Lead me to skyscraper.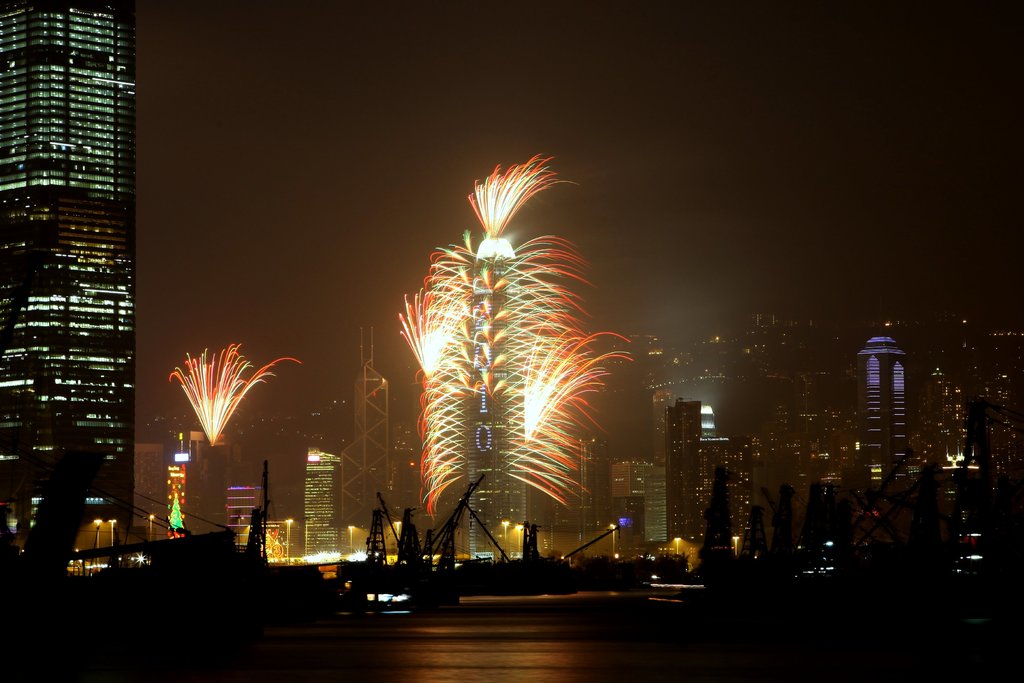
Lead to (x1=11, y1=0, x2=177, y2=559).
